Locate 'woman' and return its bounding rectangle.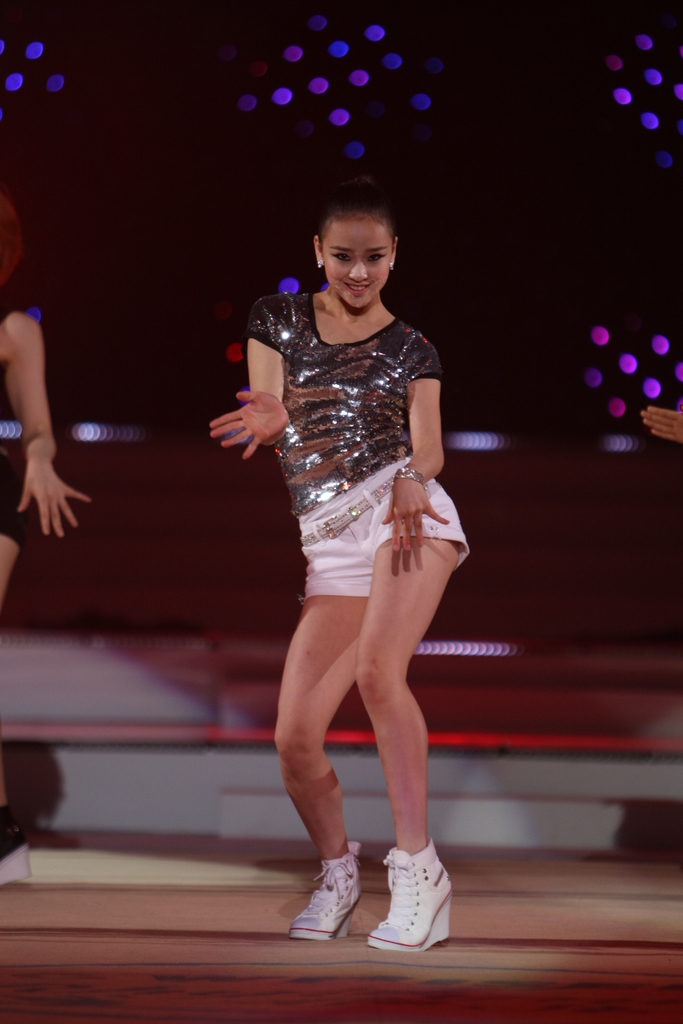
[left=214, top=163, right=494, bottom=935].
